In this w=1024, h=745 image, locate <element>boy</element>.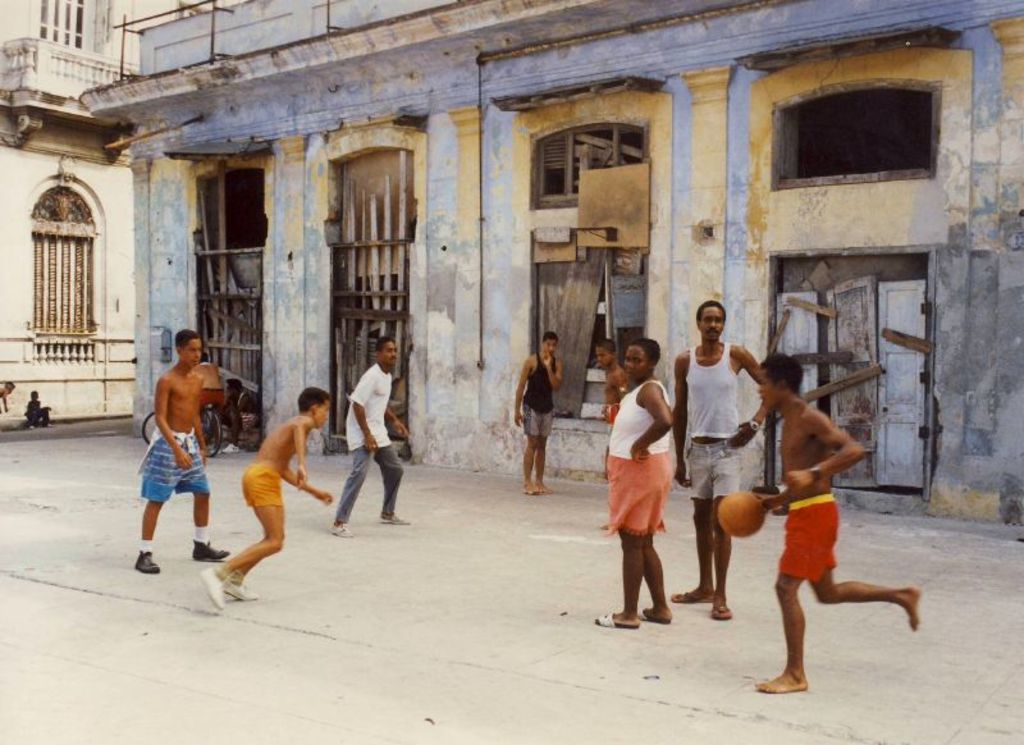
Bounding box: 202, 387, 332, 611.
